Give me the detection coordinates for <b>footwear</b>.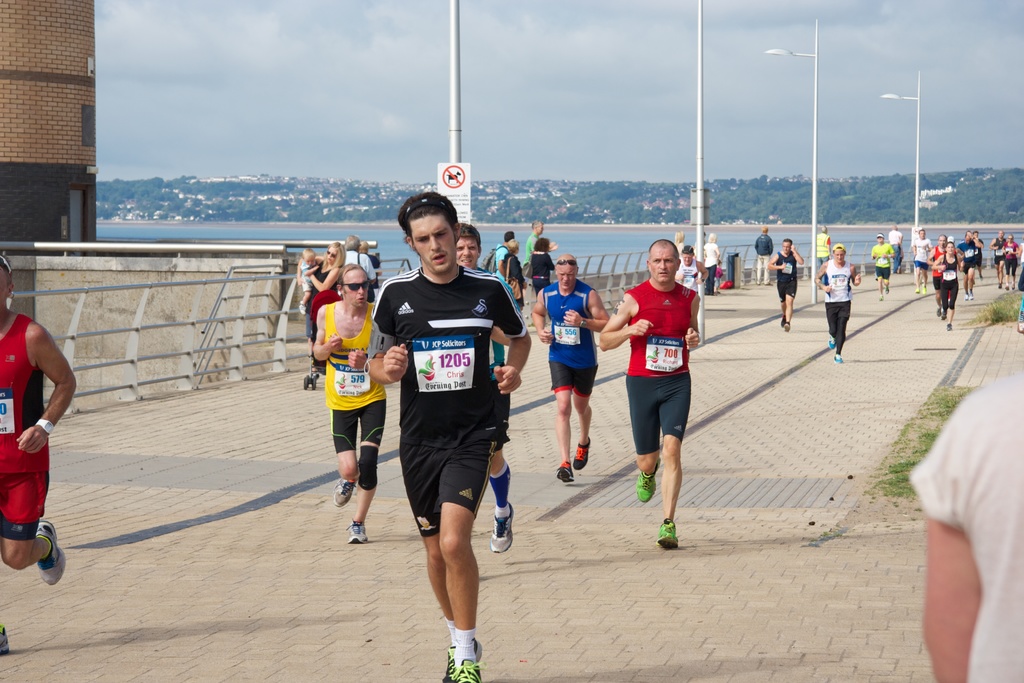
bbox=[942, 311, 947, 320].
